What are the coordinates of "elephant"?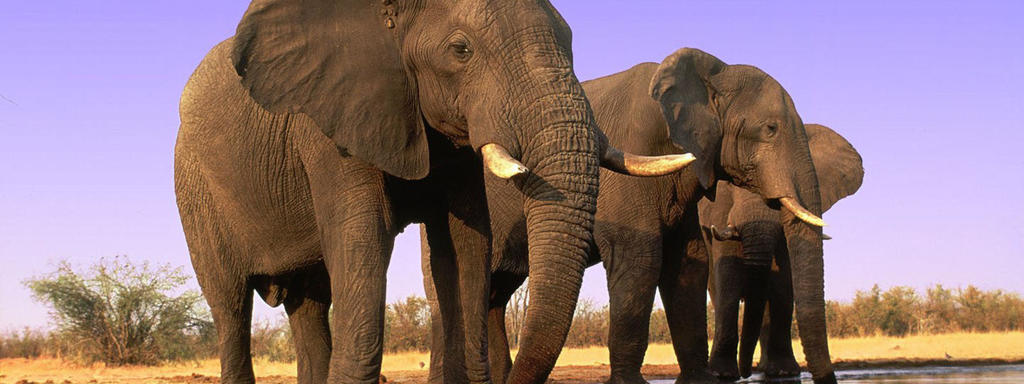
region(421, 45, 847, 383).
